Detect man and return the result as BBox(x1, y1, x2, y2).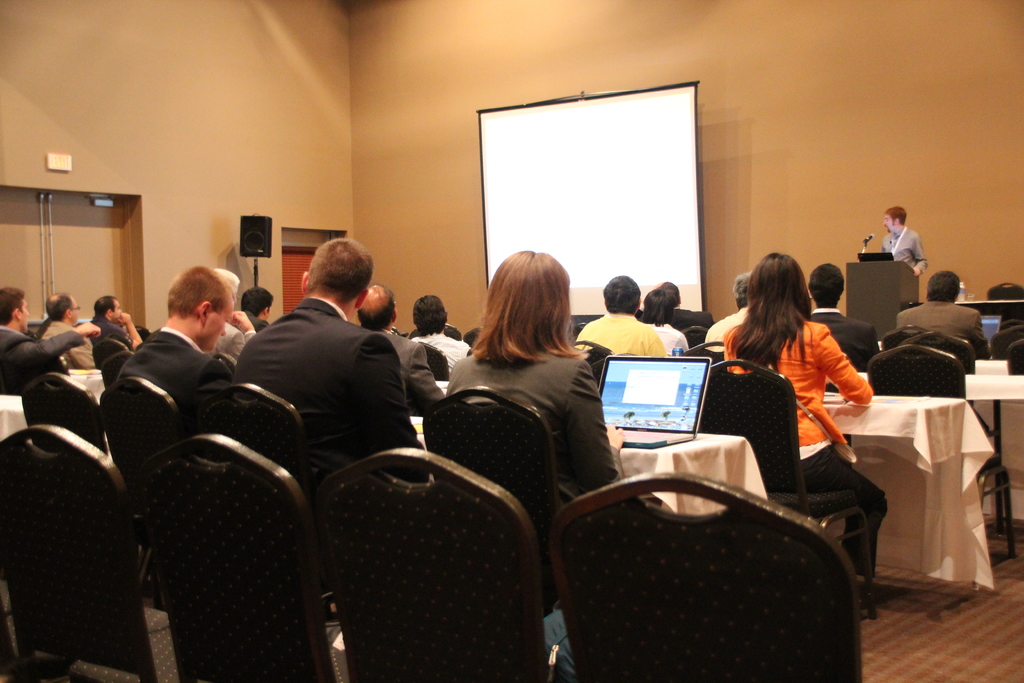
BBox(808, 263, 878, 384).
